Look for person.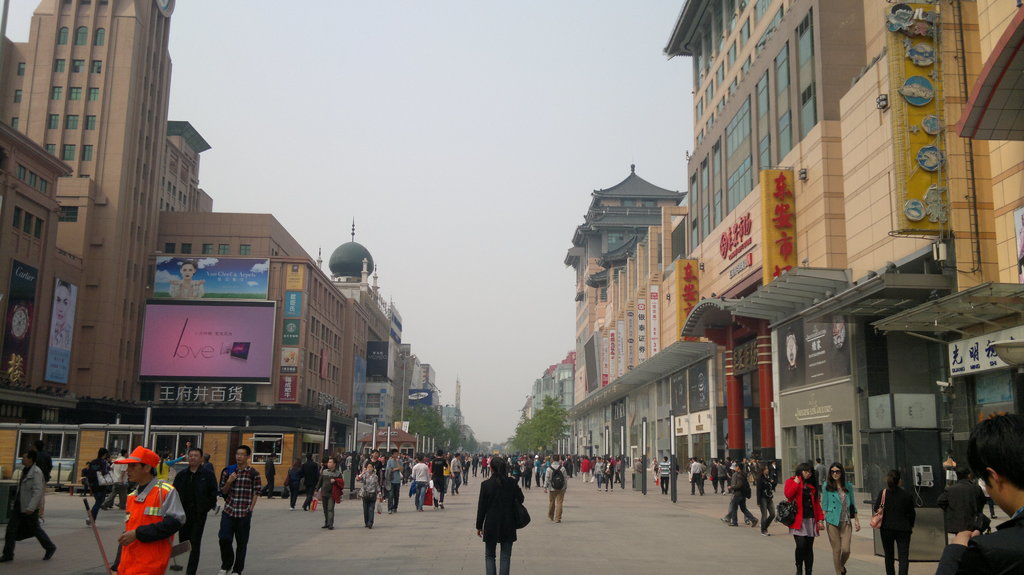
Found: 451/452/461/494.
